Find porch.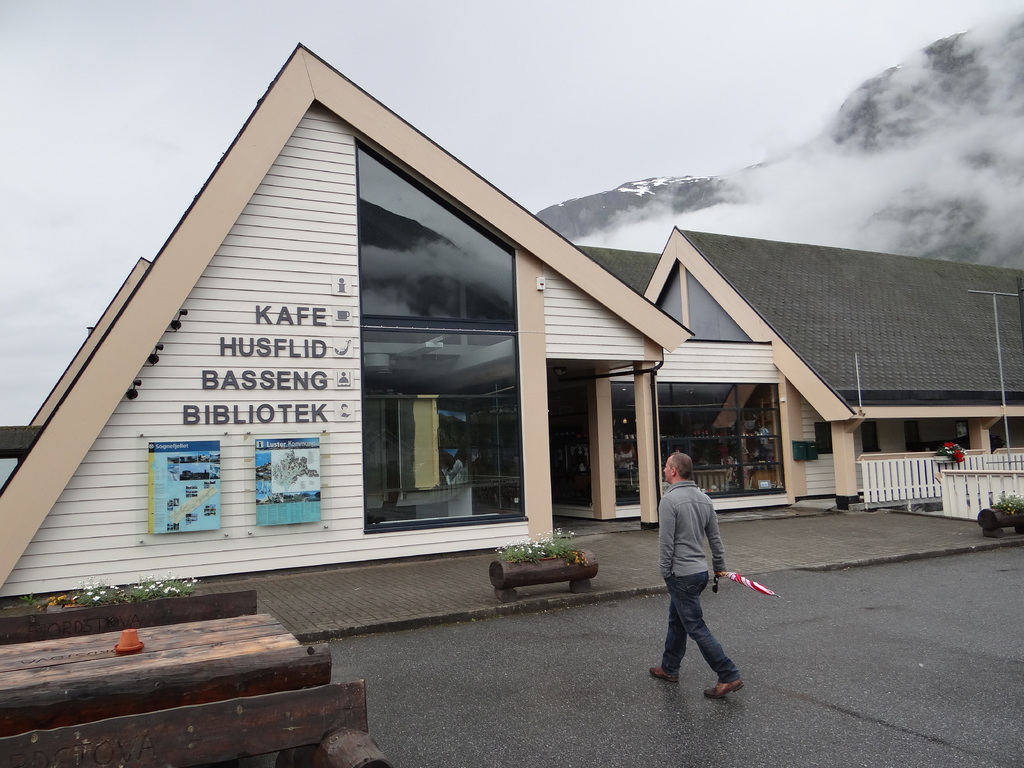
x1=538, y1=420, x2=860, y2=532.
